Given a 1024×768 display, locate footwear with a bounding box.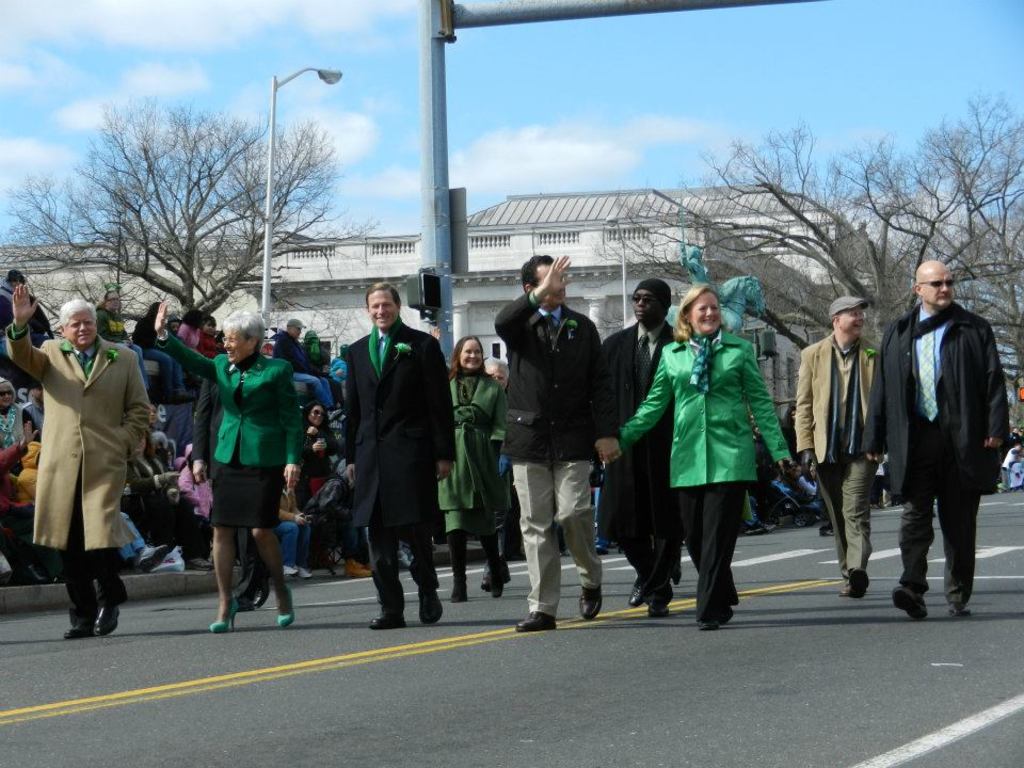
Located: BBox(839, 582, 863, 601).
